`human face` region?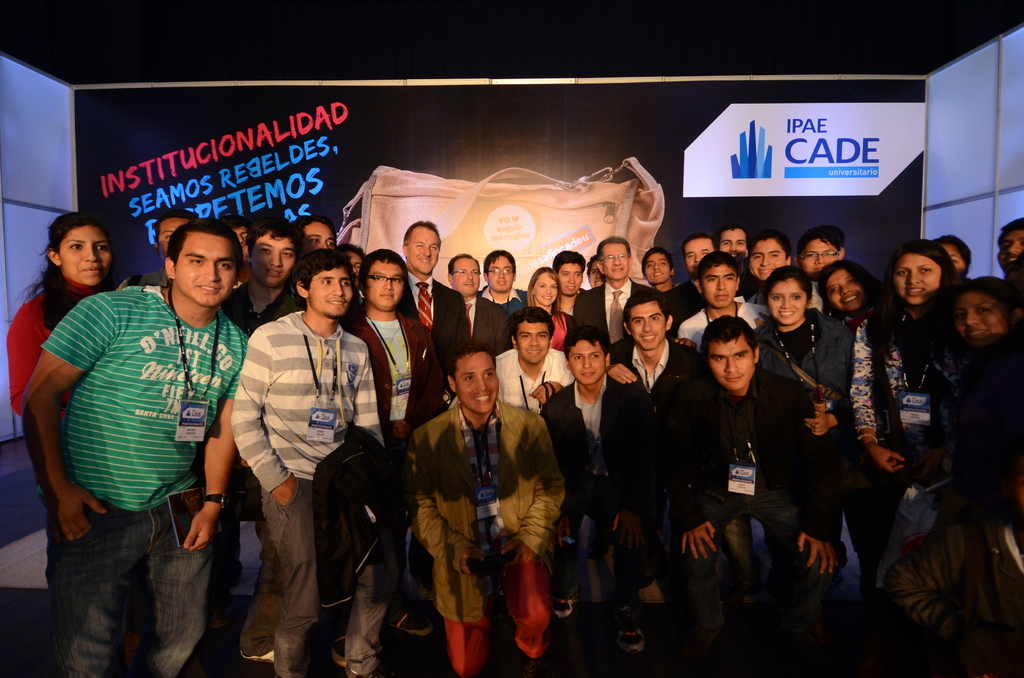
bbox(408, 222, 444, 271)
